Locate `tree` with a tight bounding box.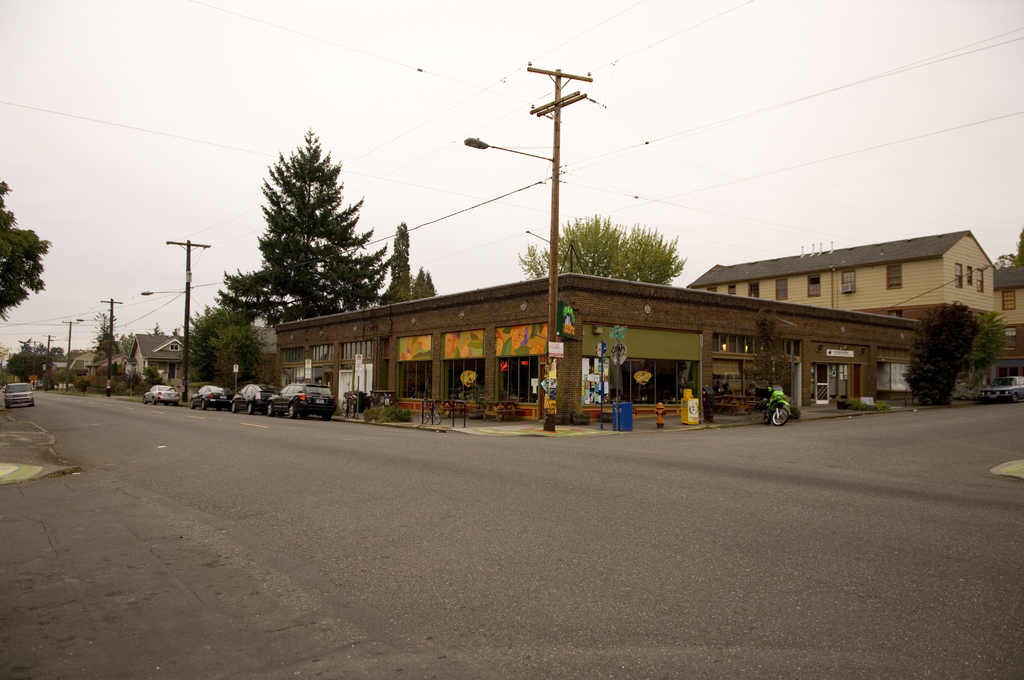
locate(920, 291, 1003, 398).
